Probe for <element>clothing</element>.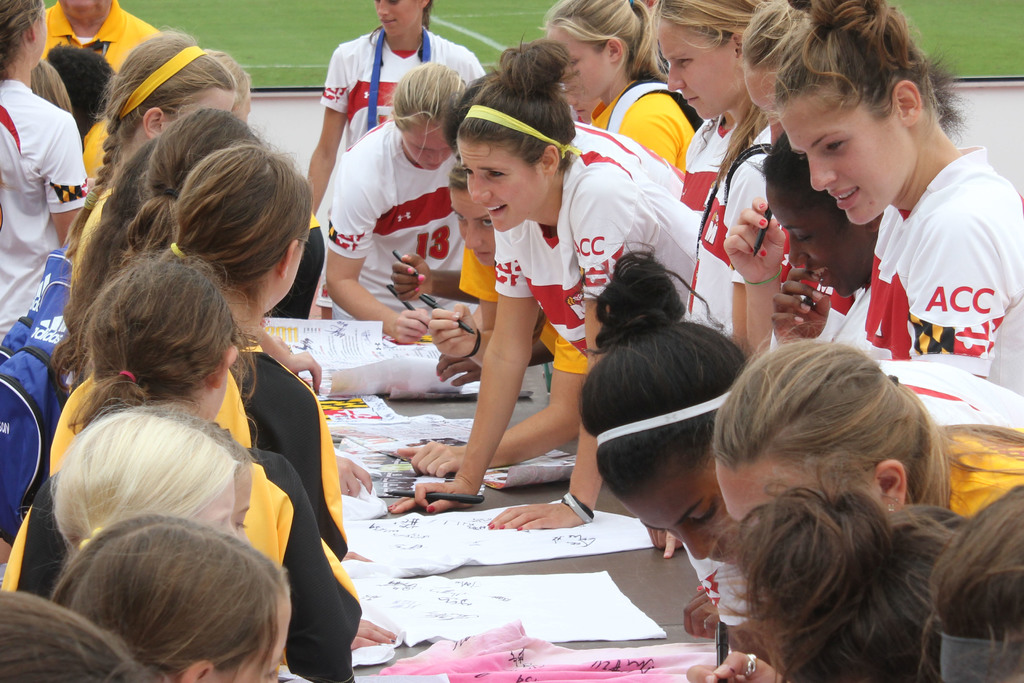
Probe result: box(934, 424, 1023, 520).
